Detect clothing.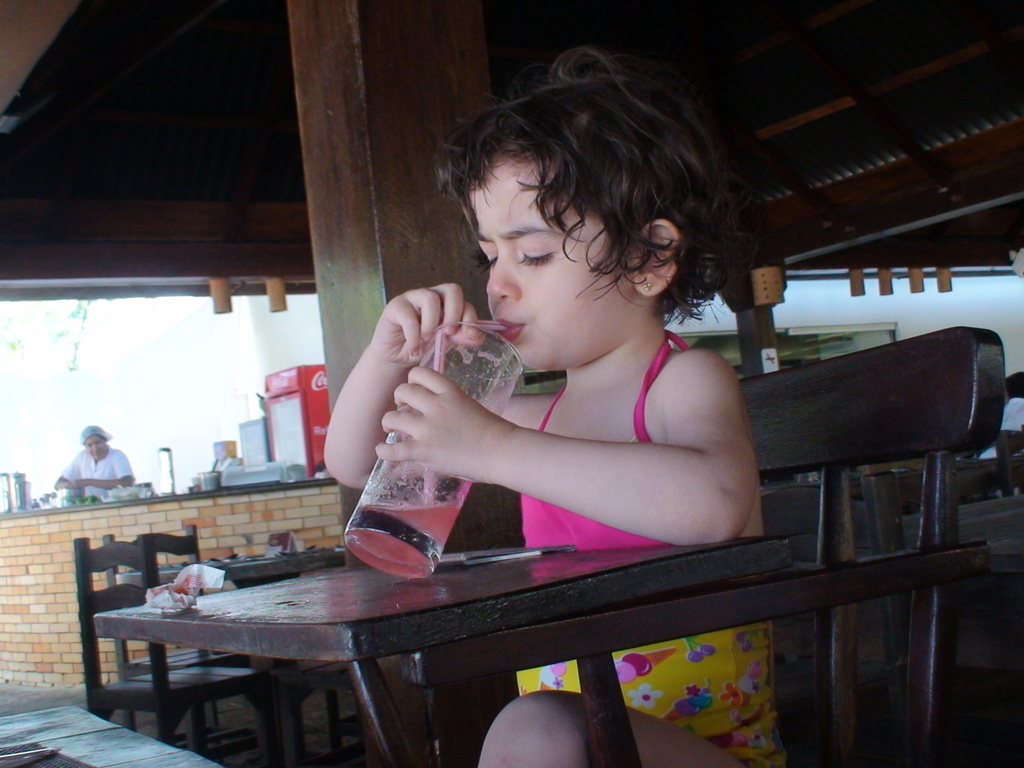
Detected at region(44, 431, 131, 524).
